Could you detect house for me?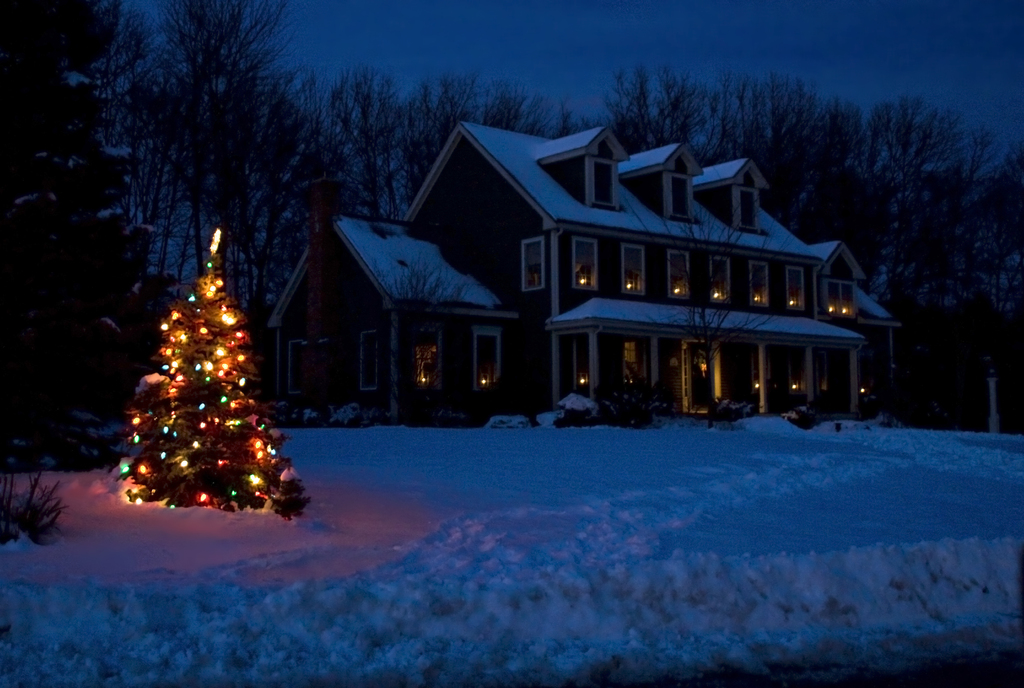
Detection result: crop(376, 104, 845, 425).
